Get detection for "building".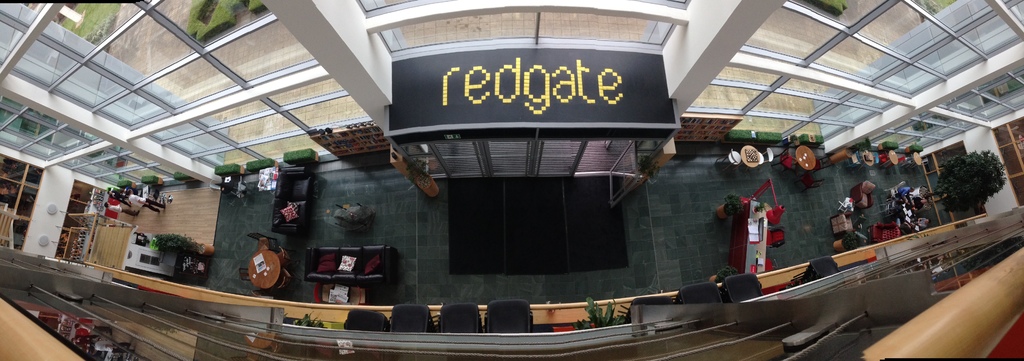
Detection: bbox=[0, 0, 1023, 360].
